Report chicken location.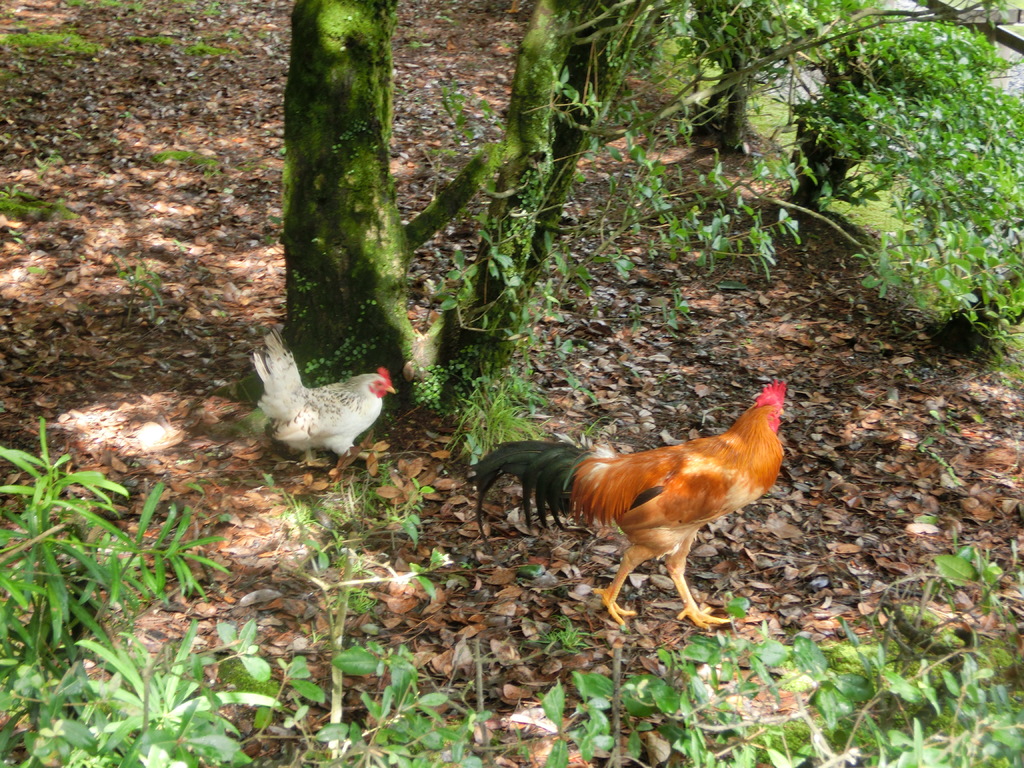
Report: left=252, top=328, right=397, bottom=475.
